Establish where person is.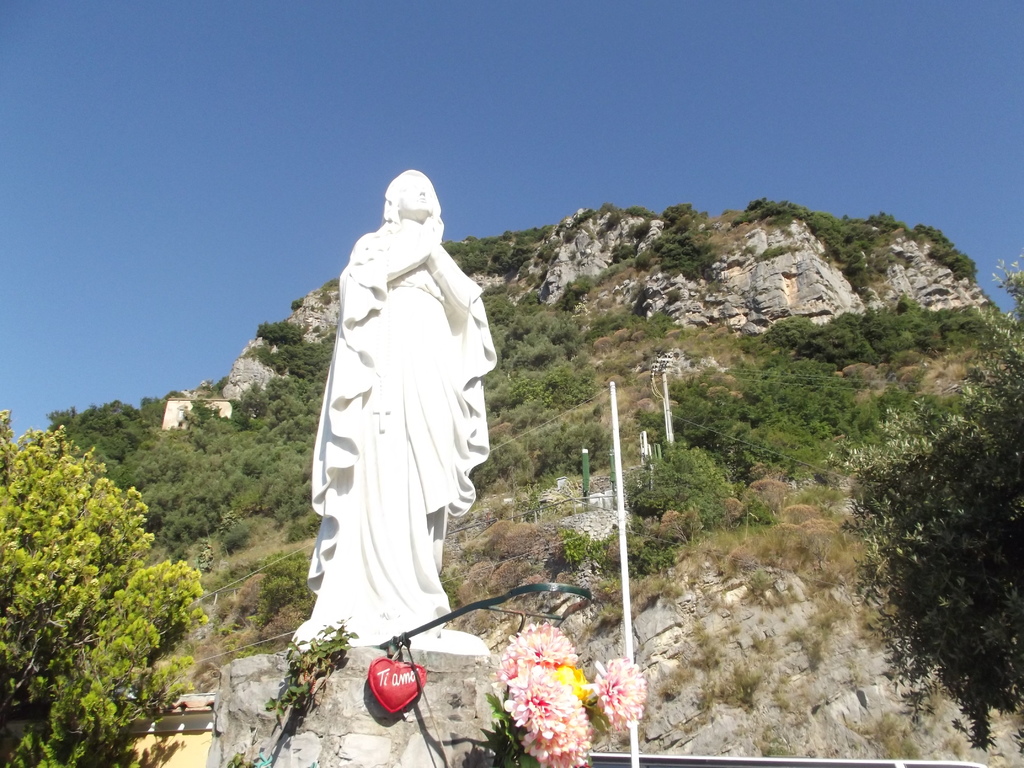
Established at x1=305 y1=169 x2=515 y2=694.
